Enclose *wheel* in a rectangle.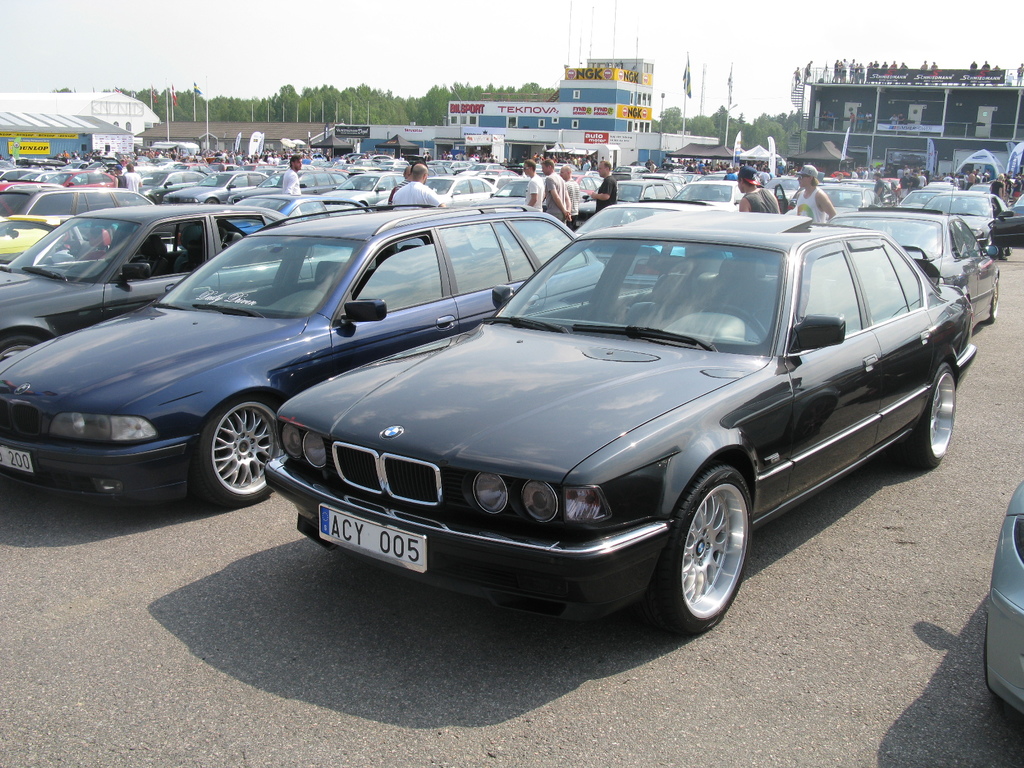
<bbox>1004, 246, 1012, 256</bbox>.
